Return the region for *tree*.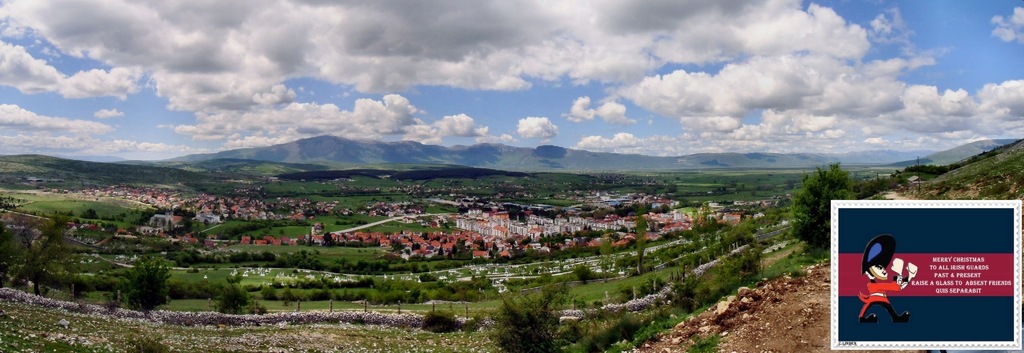
483, 286, 570, 352.
